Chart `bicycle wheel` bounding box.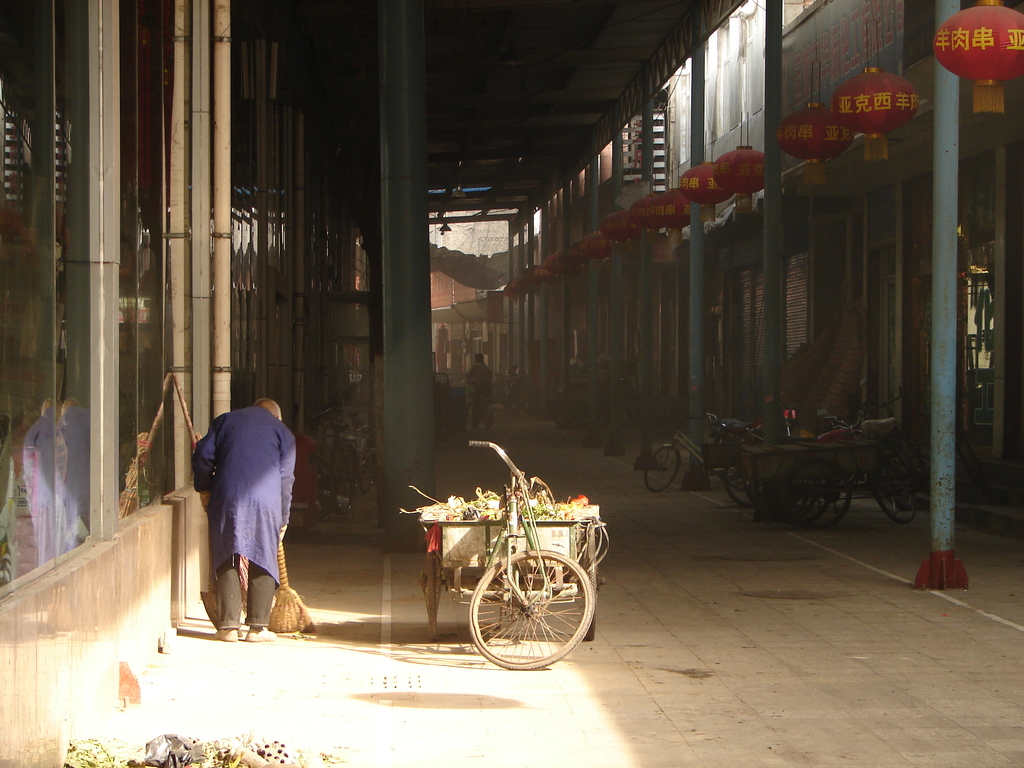
Charted: region(468, 403, 474, 426).
